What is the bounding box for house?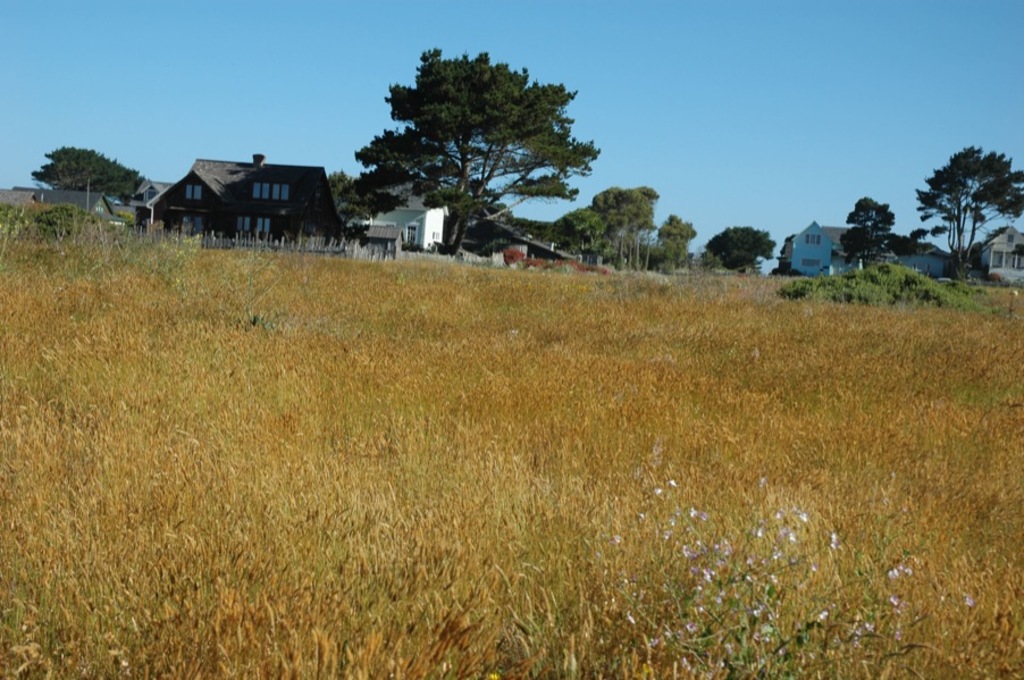
(974, 224, 1023, 291).
